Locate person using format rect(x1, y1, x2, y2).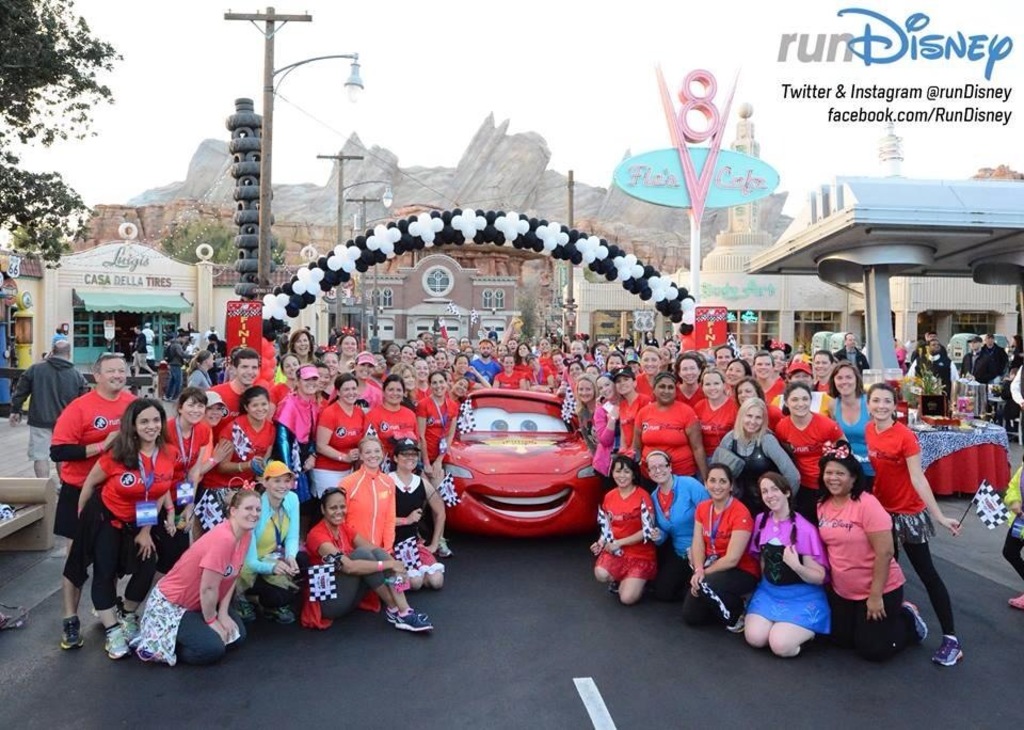
rect(130, 487, 262, 672).
